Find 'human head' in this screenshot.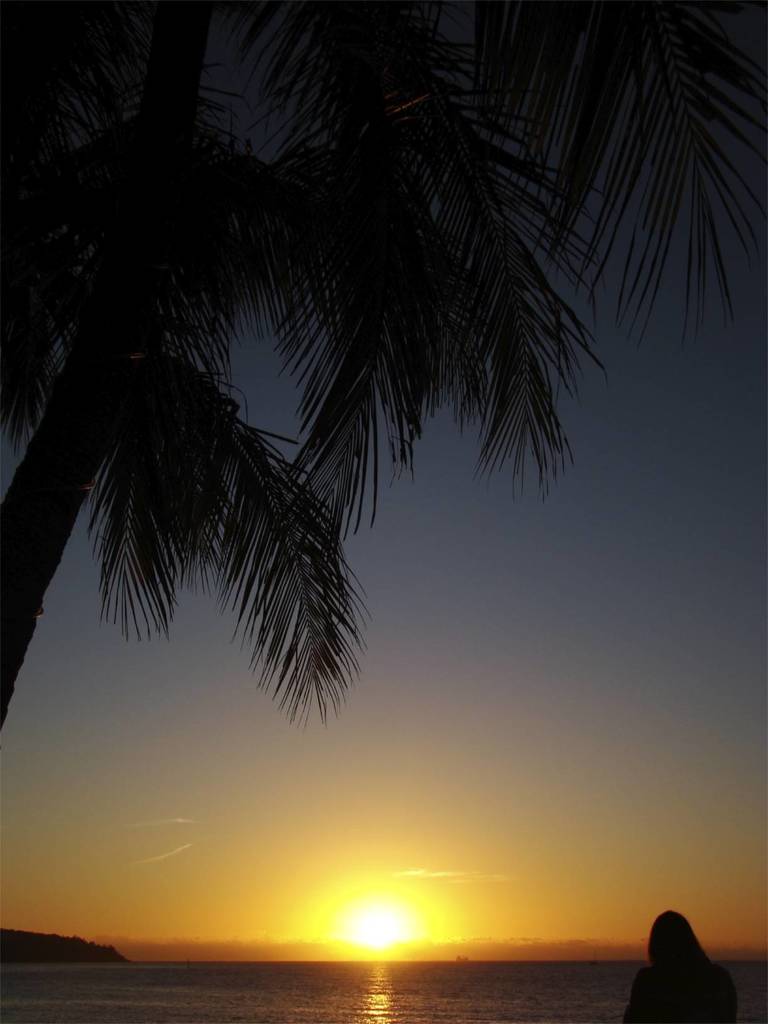
The bounding box for 'human head' is (641, 913, 705, 959).
